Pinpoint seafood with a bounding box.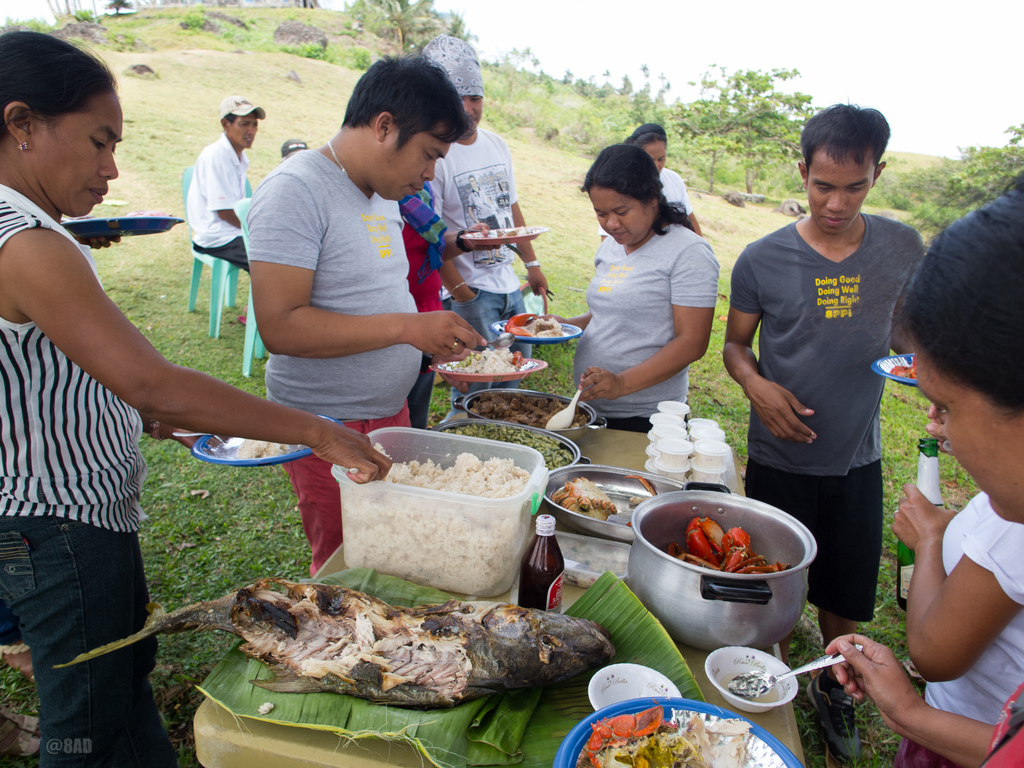
select_region(54, 579, 612, 692).
